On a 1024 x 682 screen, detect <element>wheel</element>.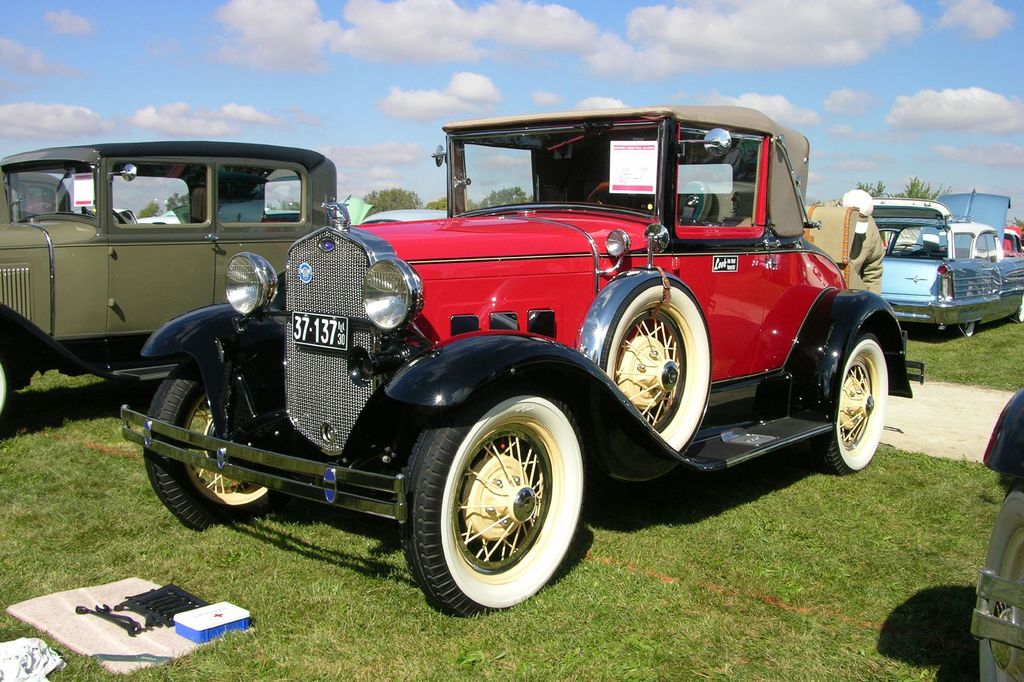
bbox(602, 276, 714, 456).
